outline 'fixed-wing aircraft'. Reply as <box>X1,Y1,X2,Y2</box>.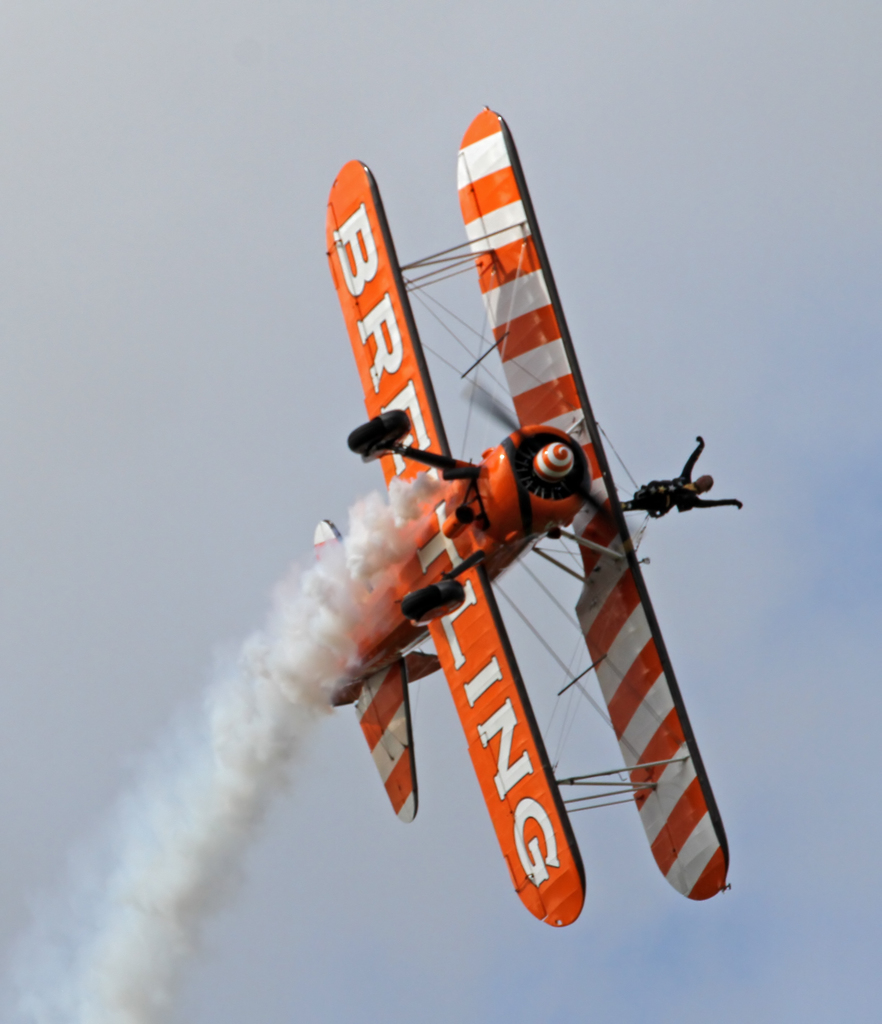
<box>309,99,740,924</box>.
